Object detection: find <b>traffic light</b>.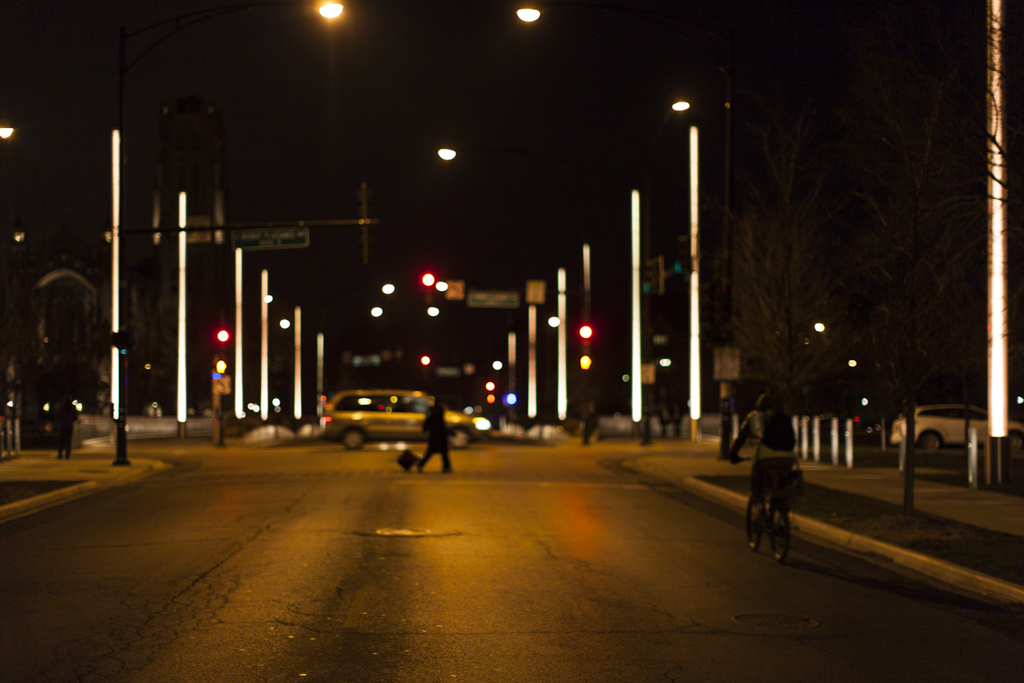
x1=420, y1=268, x2=438, y2=294.
